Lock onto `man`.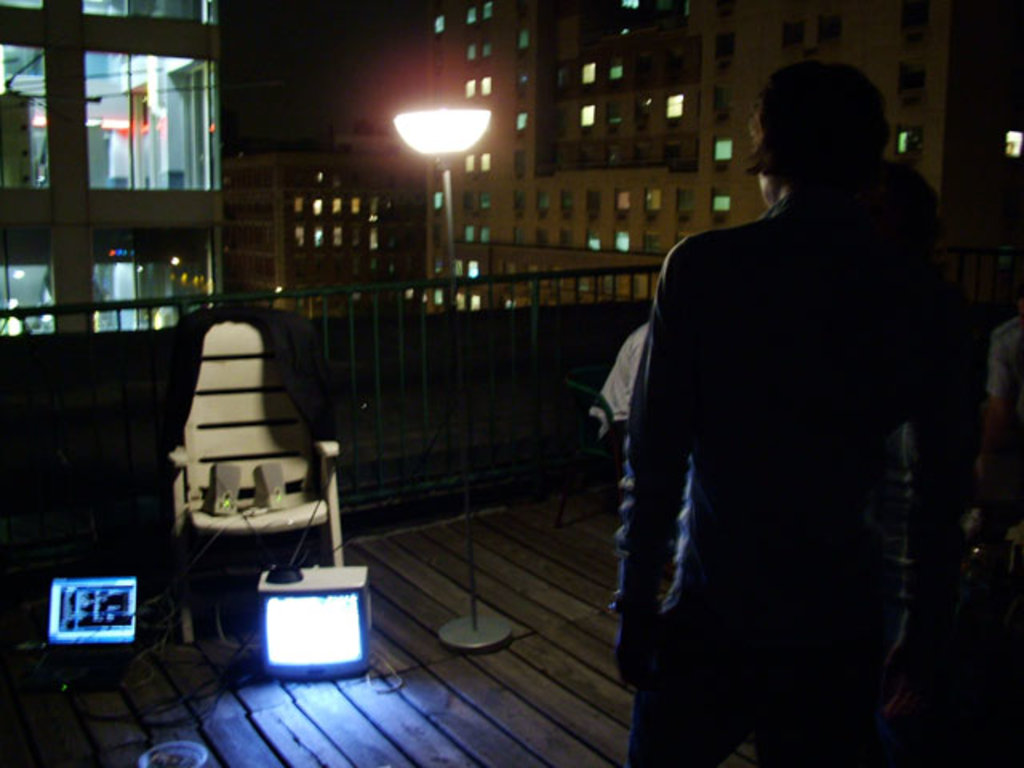
Locked: [950, 315, 1022, 637].
